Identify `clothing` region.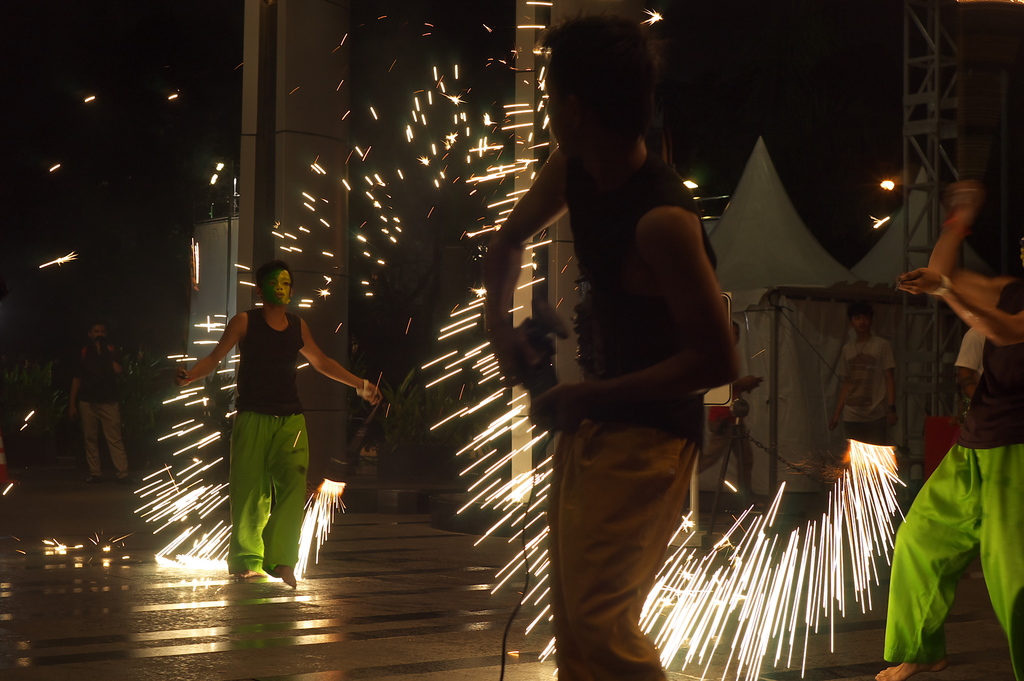
Region: x1=557 y1=436 x2=689 y2=680.
